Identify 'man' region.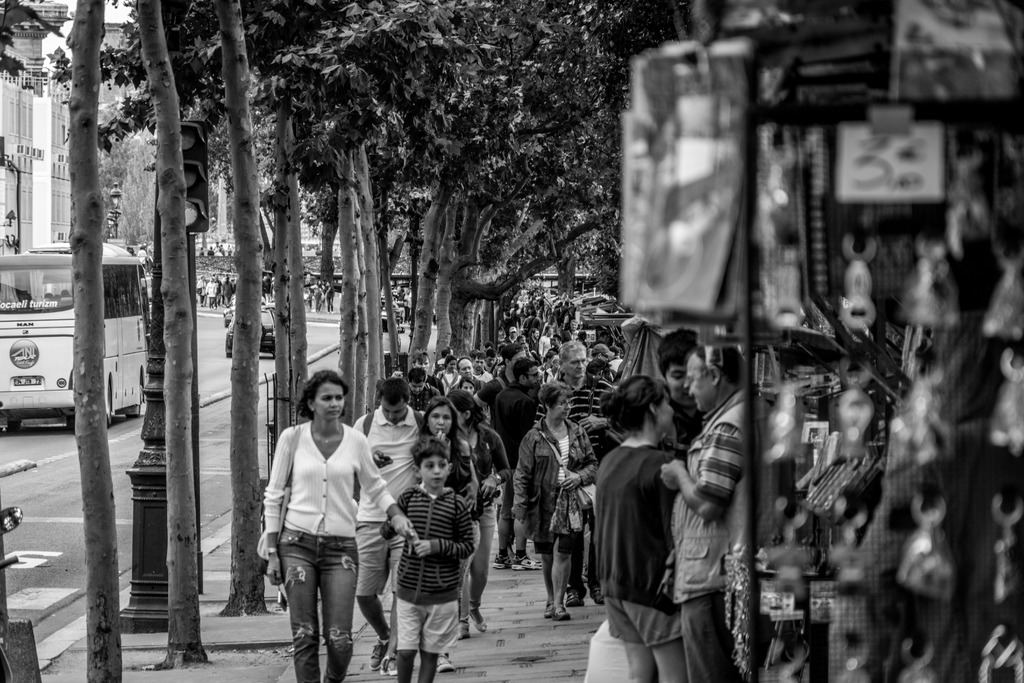
Region: (left=535, top=338, right=612, bottom=605).
